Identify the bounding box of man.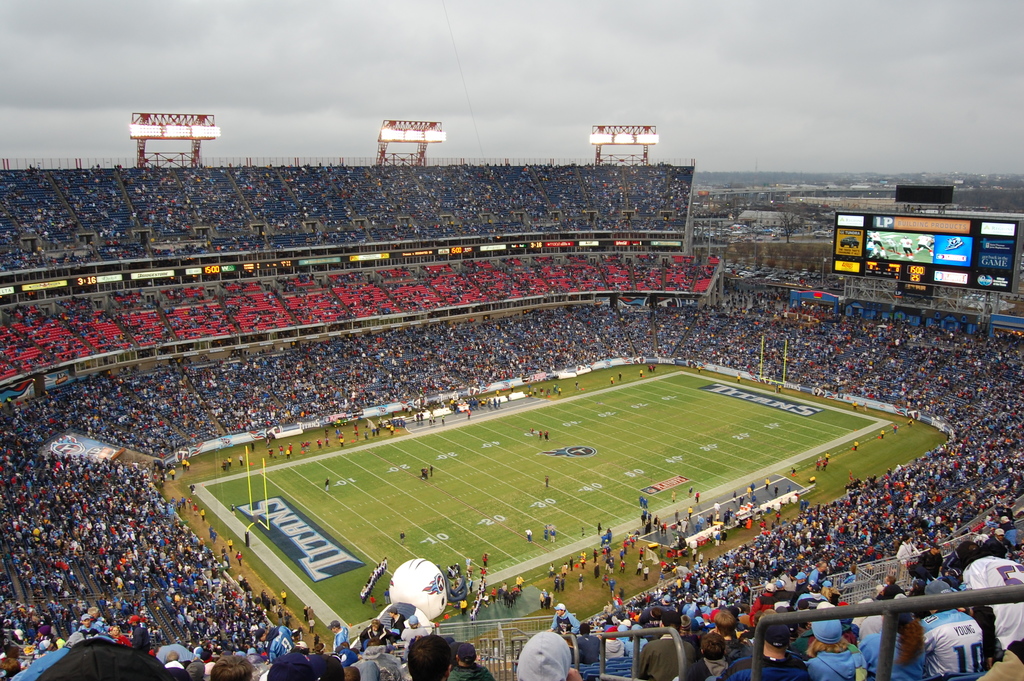
{"x1": 859, "y1": 619, "x2": 918, "y2": 680}.
